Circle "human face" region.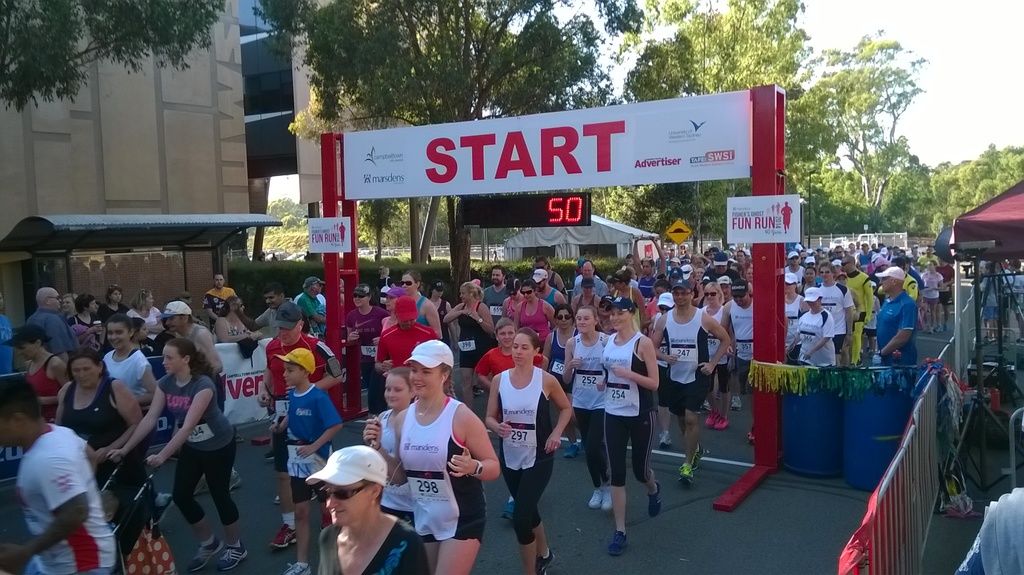
Region: region(495, 325, 512, 353).
